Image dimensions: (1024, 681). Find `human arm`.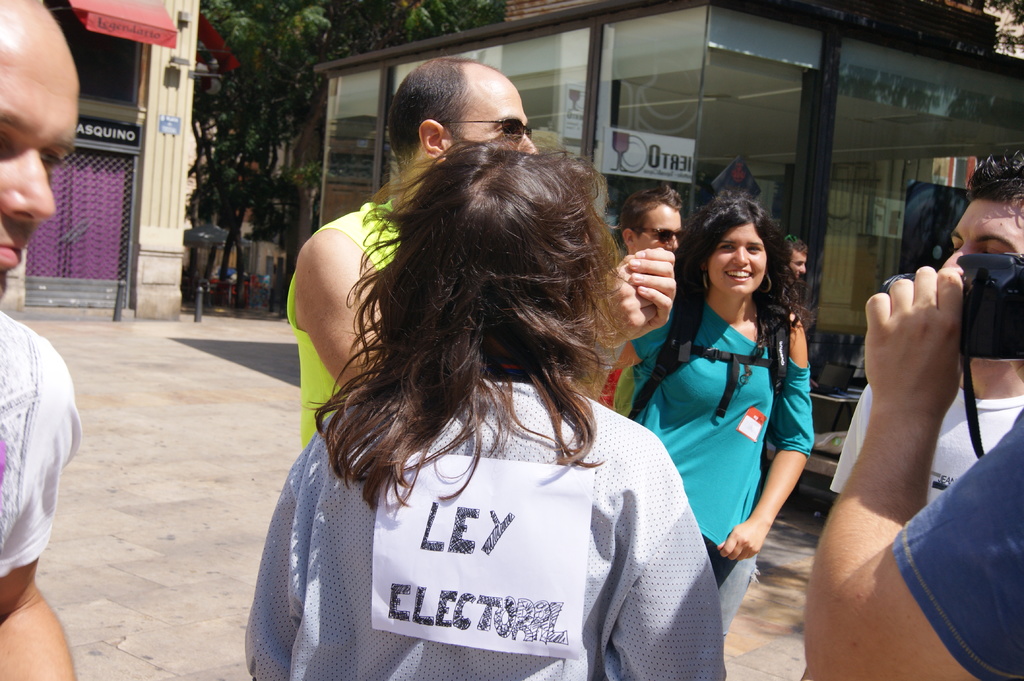
bbox(243, 472, 308, 680).
